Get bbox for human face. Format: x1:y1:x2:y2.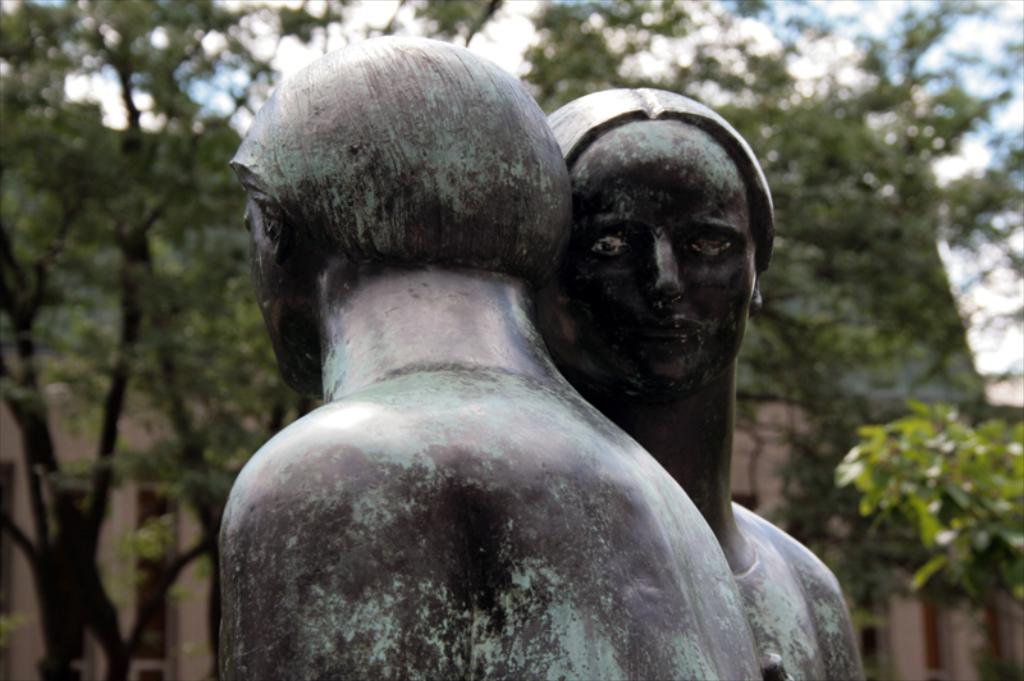
568:125:763:406.
